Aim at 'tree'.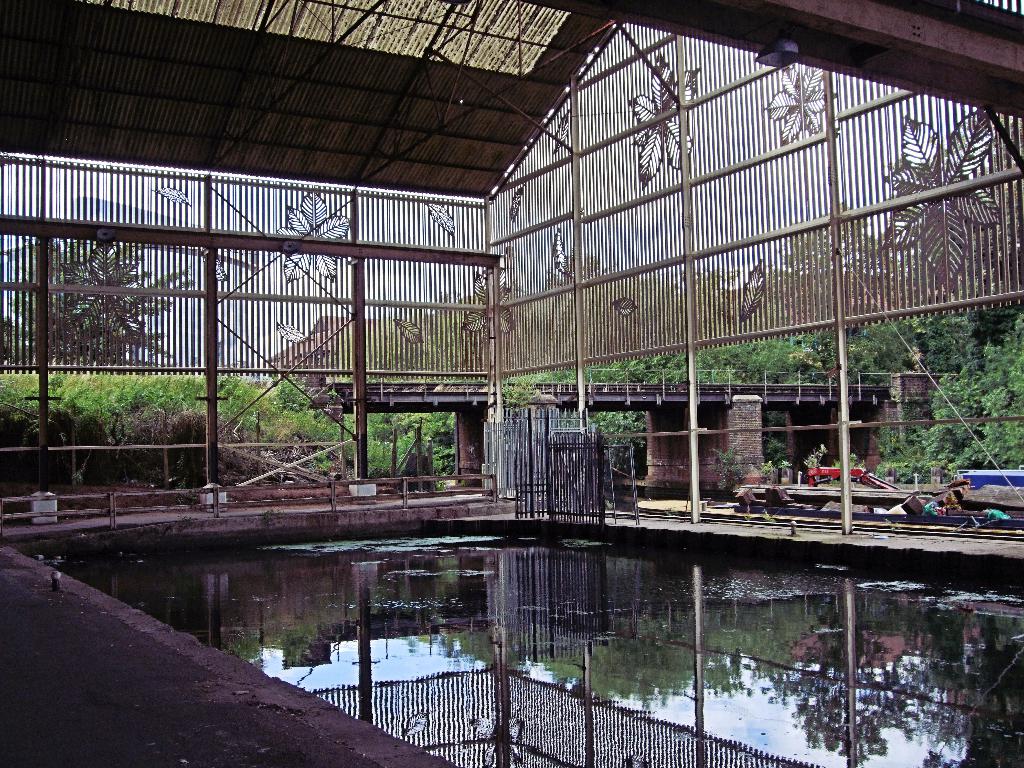
Aimed at 0 223 200 375.
